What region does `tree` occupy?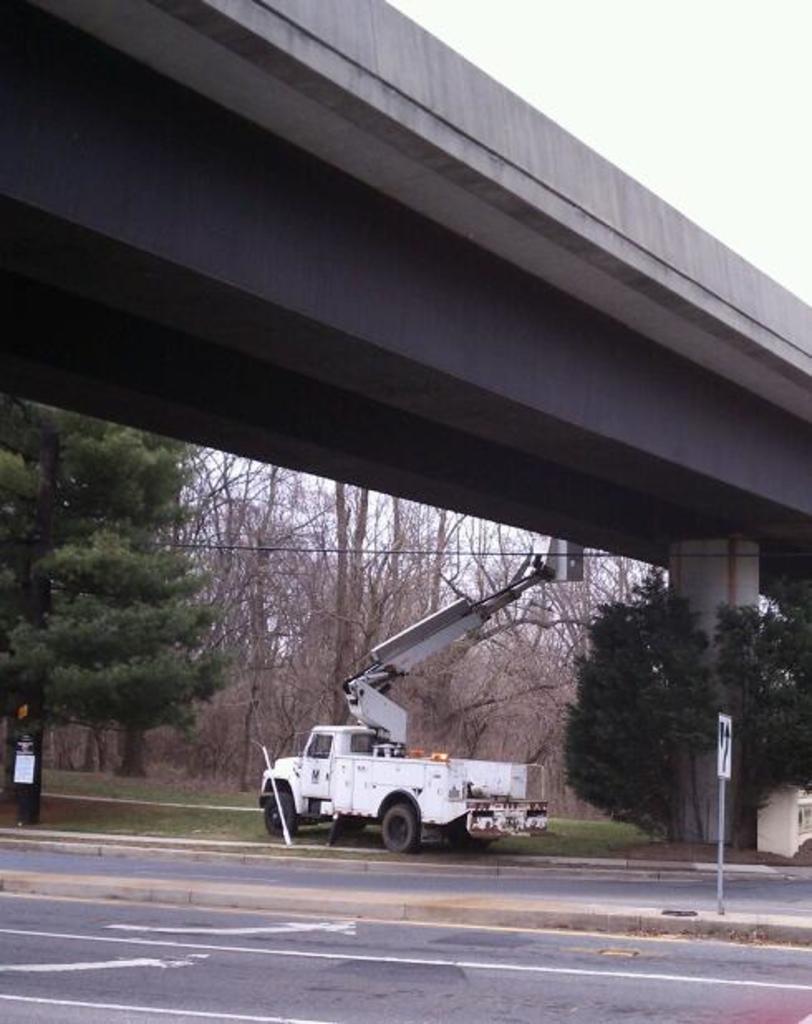
left=225, top=479, right=582, bottom=855.
